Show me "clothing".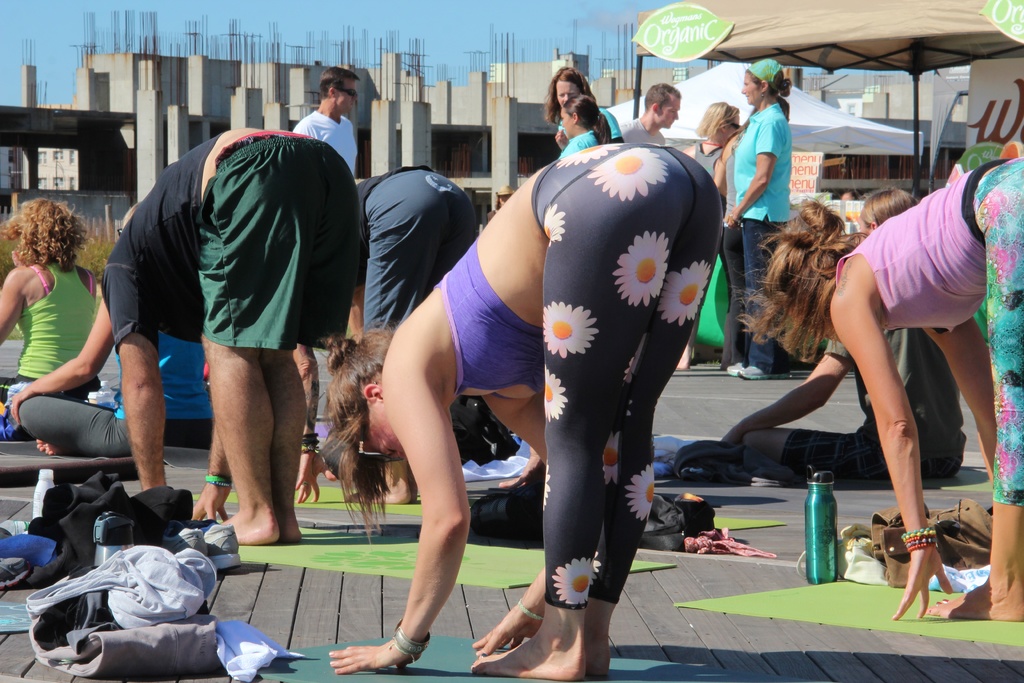
"clothing" is here: box=[7, 261, 109, 413].
